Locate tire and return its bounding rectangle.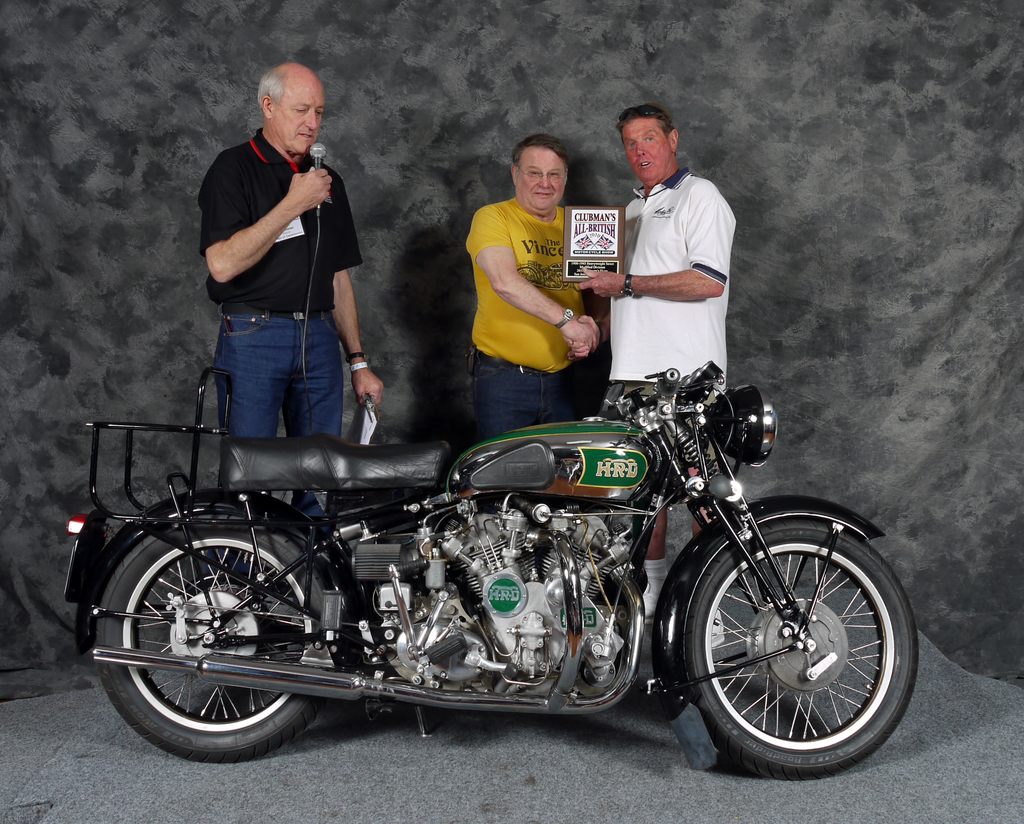
box(691, 501, 911, 785).
